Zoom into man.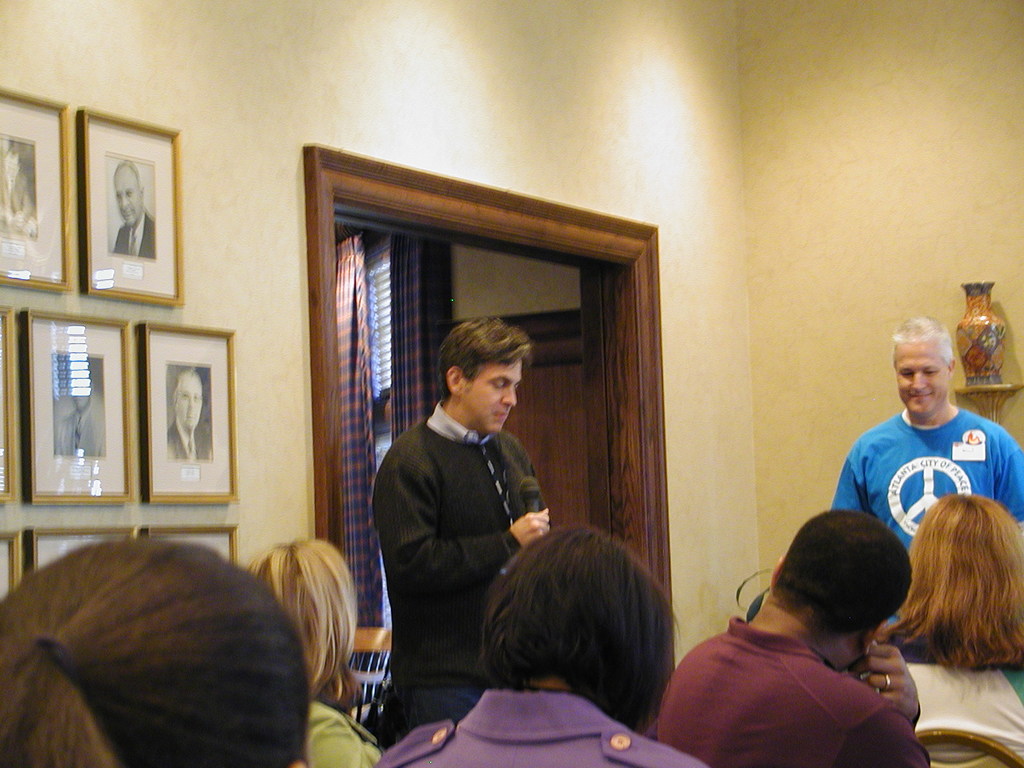
Zoom target: 654, 508, 932, 767.
